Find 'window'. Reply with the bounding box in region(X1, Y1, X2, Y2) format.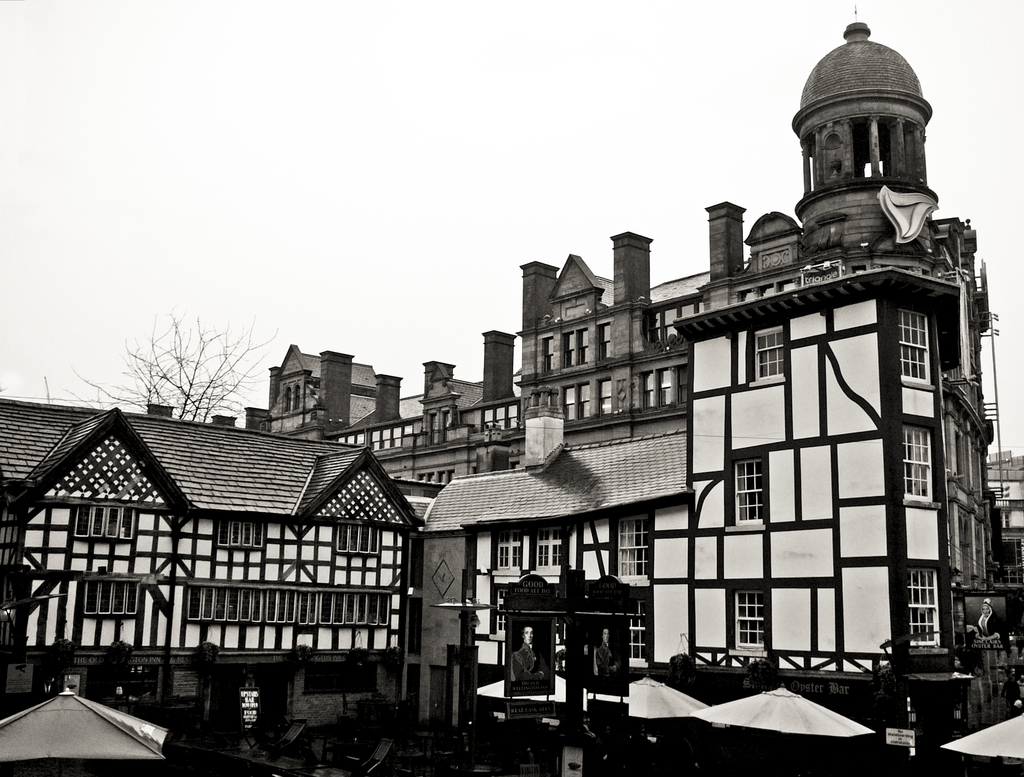
region(621, 596, 649, 658).
